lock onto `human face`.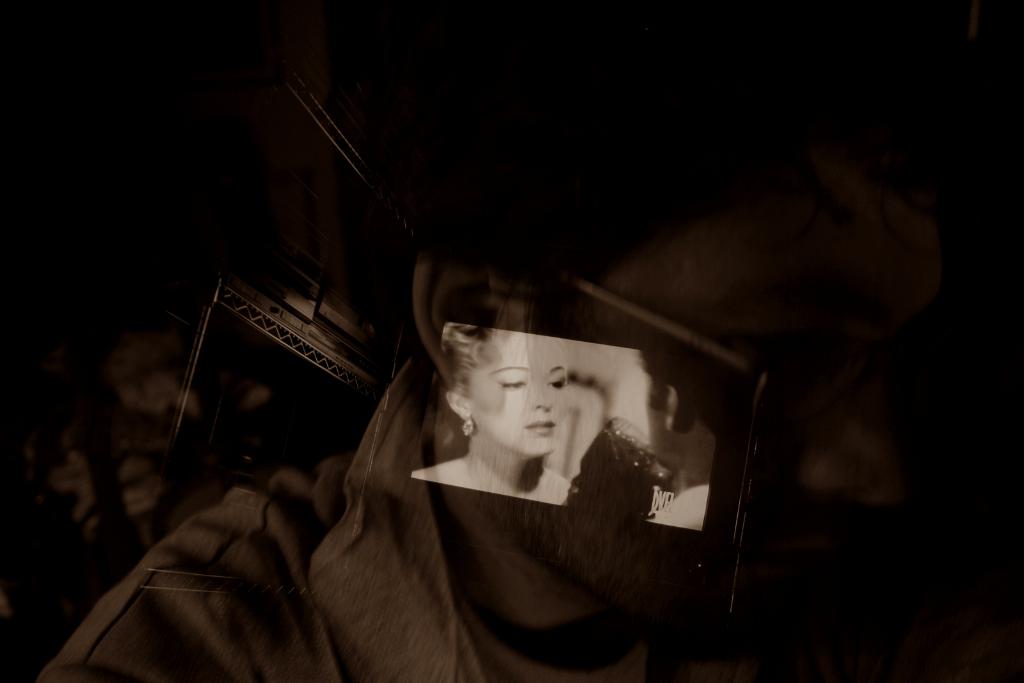
Locked: <region>460, 325, 571, 466</region>.
